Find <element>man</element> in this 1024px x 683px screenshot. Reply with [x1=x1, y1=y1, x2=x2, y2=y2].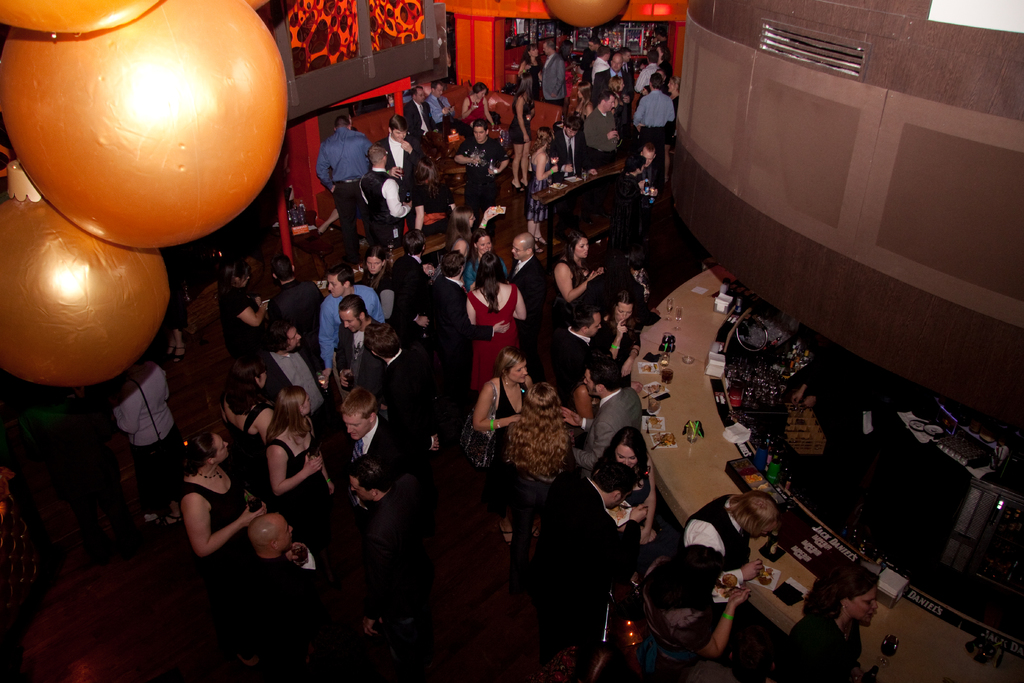
[x1=616, y1=47, x2=632, y2=131].
